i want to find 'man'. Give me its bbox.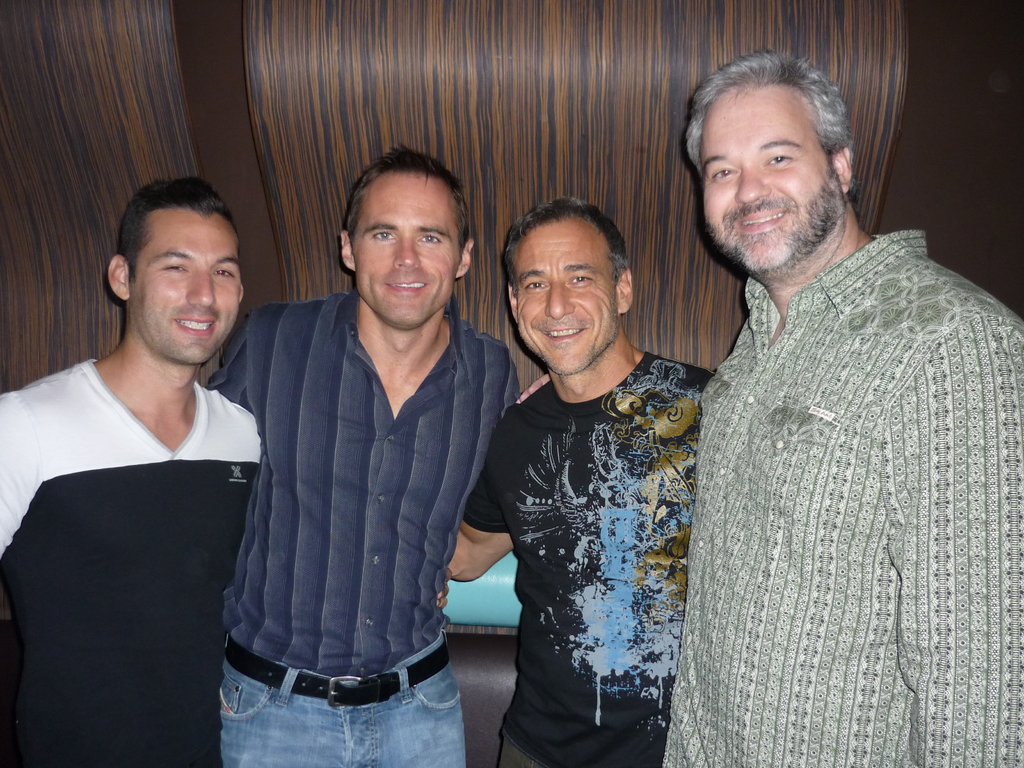
left=660, top=44, right=1023, bottom=767.
